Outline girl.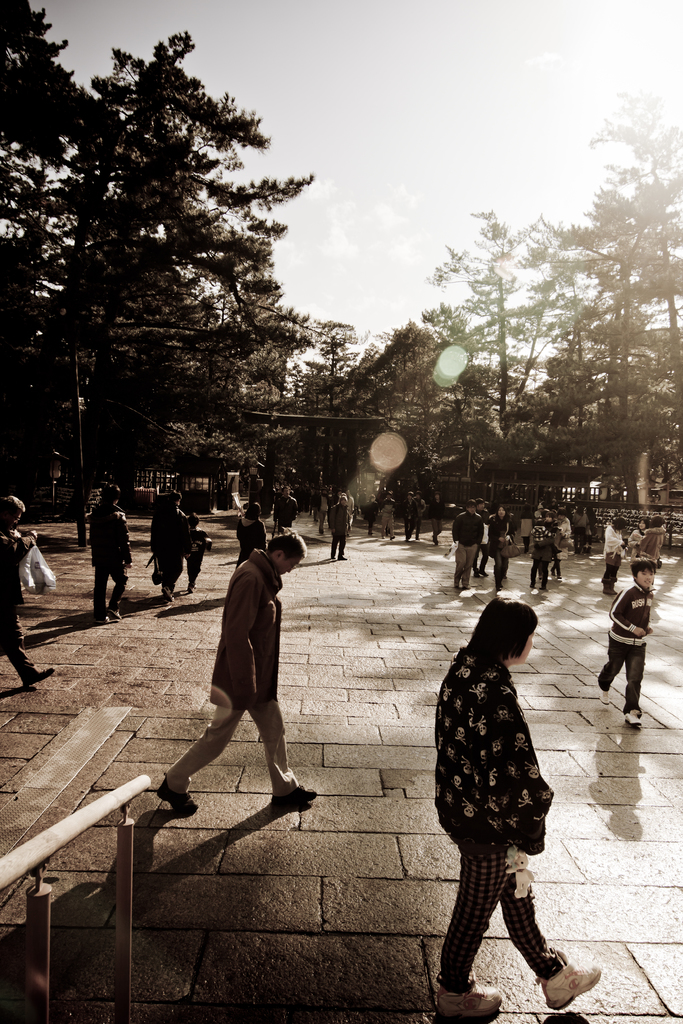
Outline: box=[433, 587, 600, 1016].
